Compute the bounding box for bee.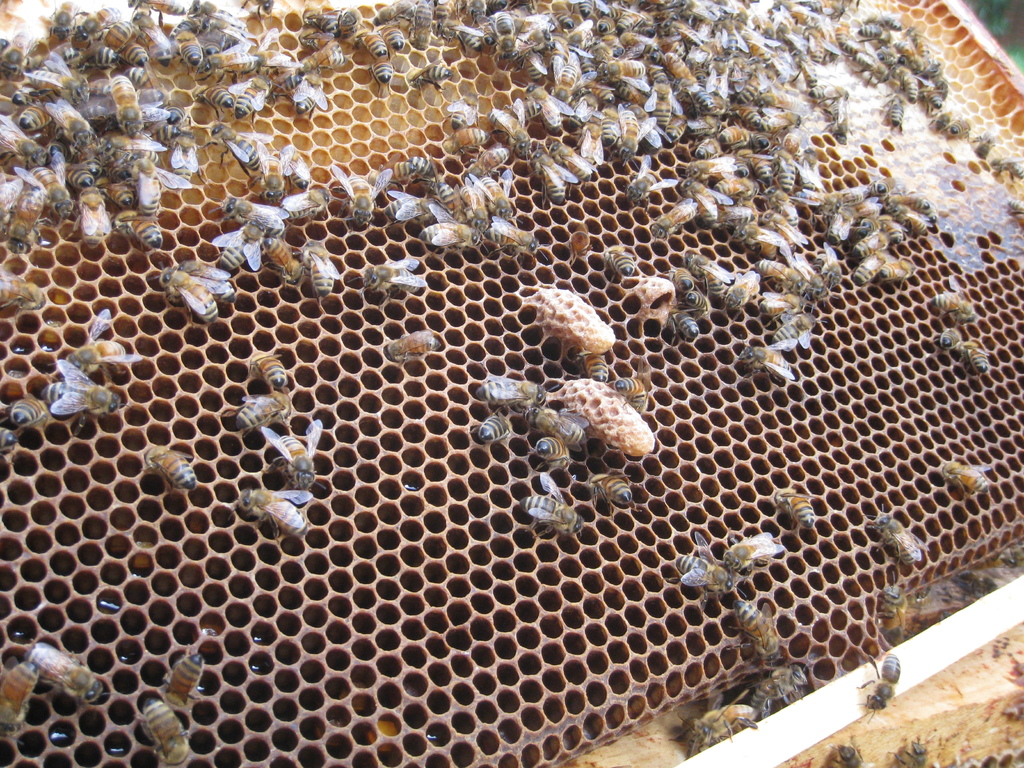
<region>1, 659, 33, 735</region>.
